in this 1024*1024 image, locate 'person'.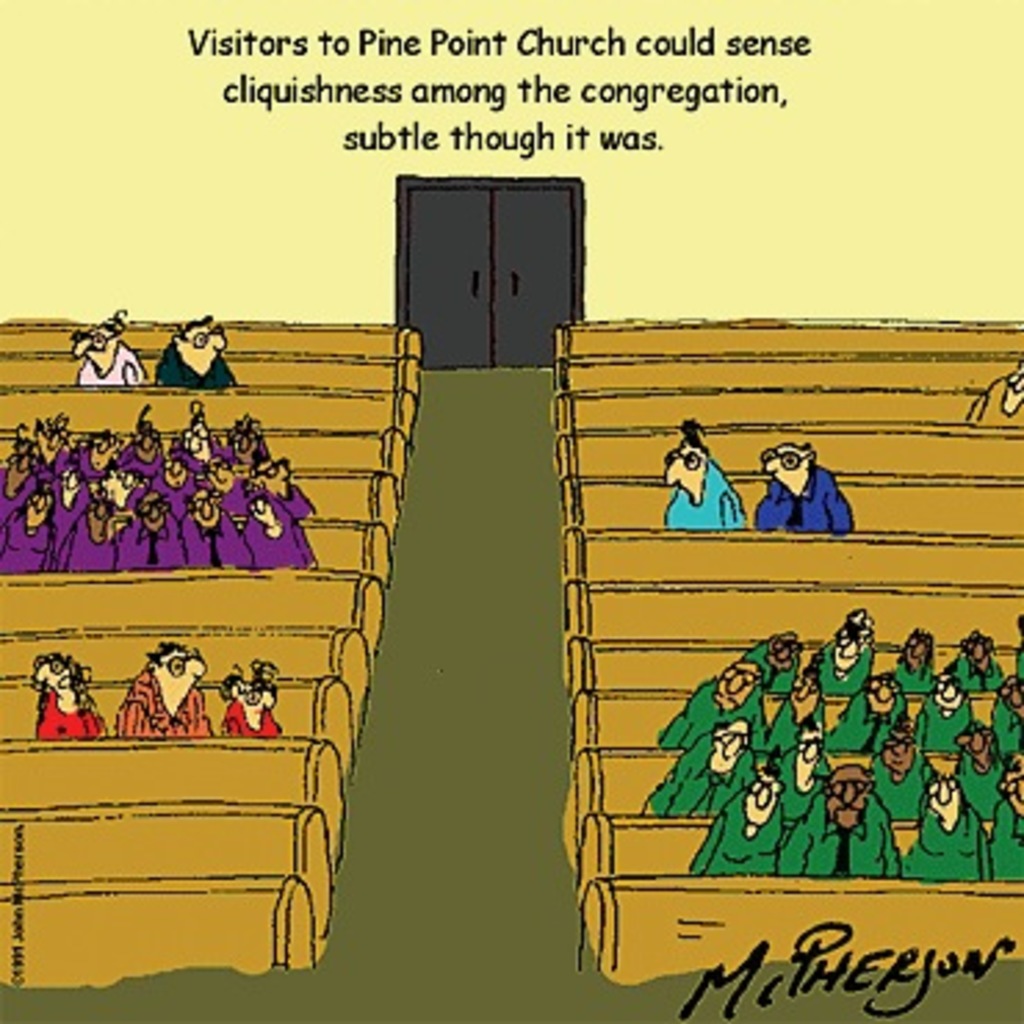
Bounding box: <region>119, 634, 213, 733</region>.
